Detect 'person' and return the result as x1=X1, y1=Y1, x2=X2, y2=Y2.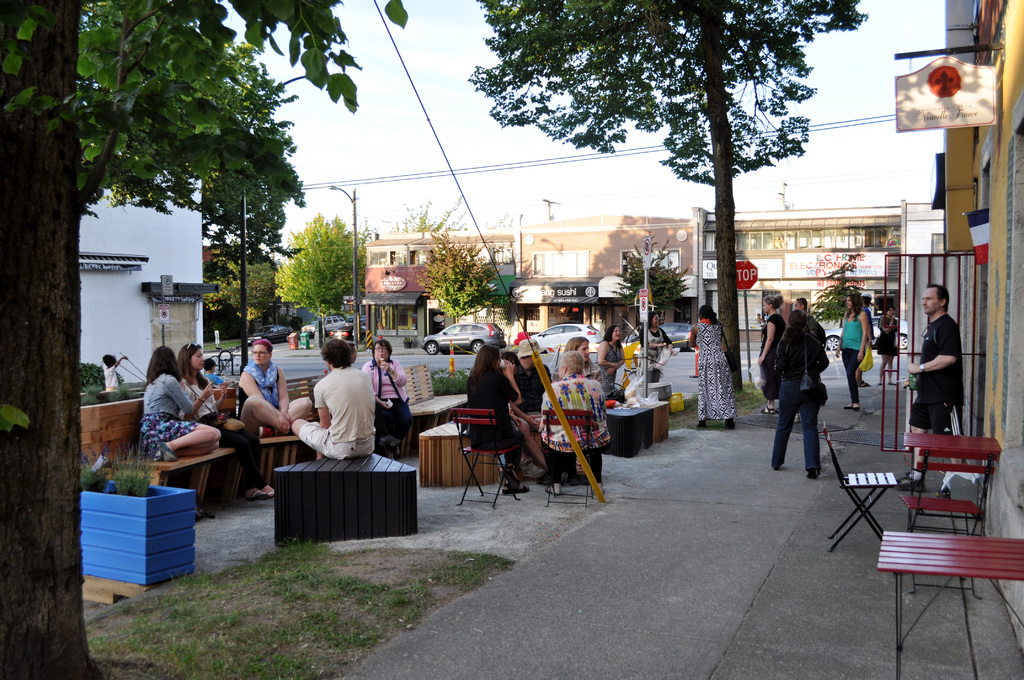
x1=174, y1=341, x2=250, y2=440.
